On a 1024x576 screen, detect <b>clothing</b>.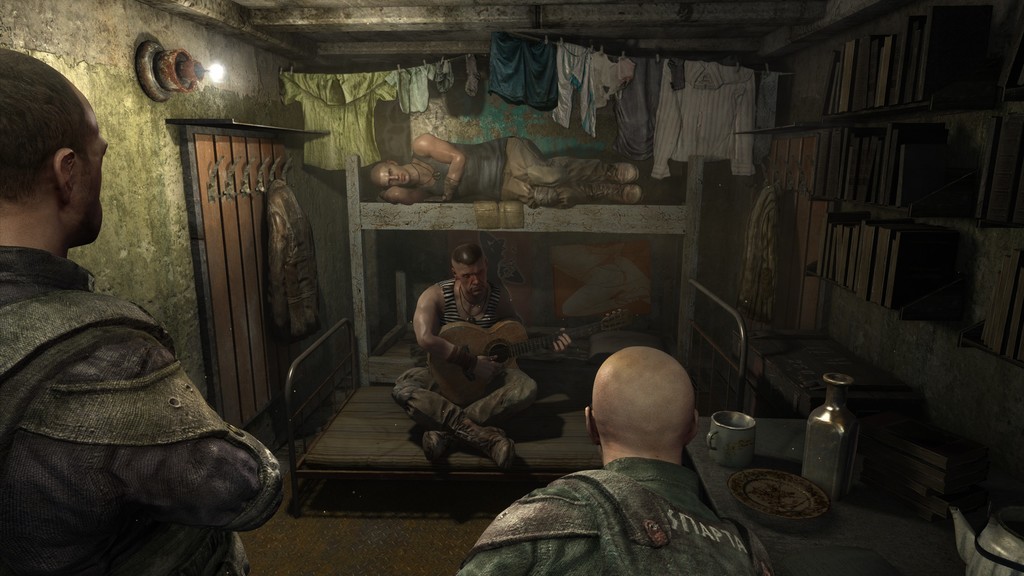
0:248:283:575.
